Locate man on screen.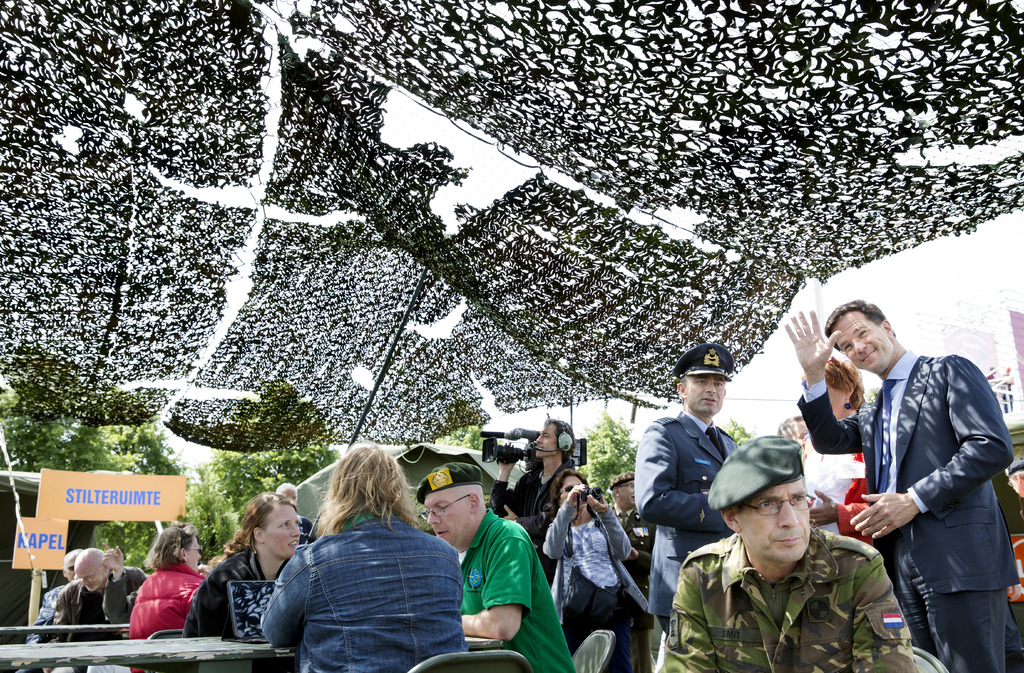
On screen at [x1=631, y1=341, x2=742, y2=636].
